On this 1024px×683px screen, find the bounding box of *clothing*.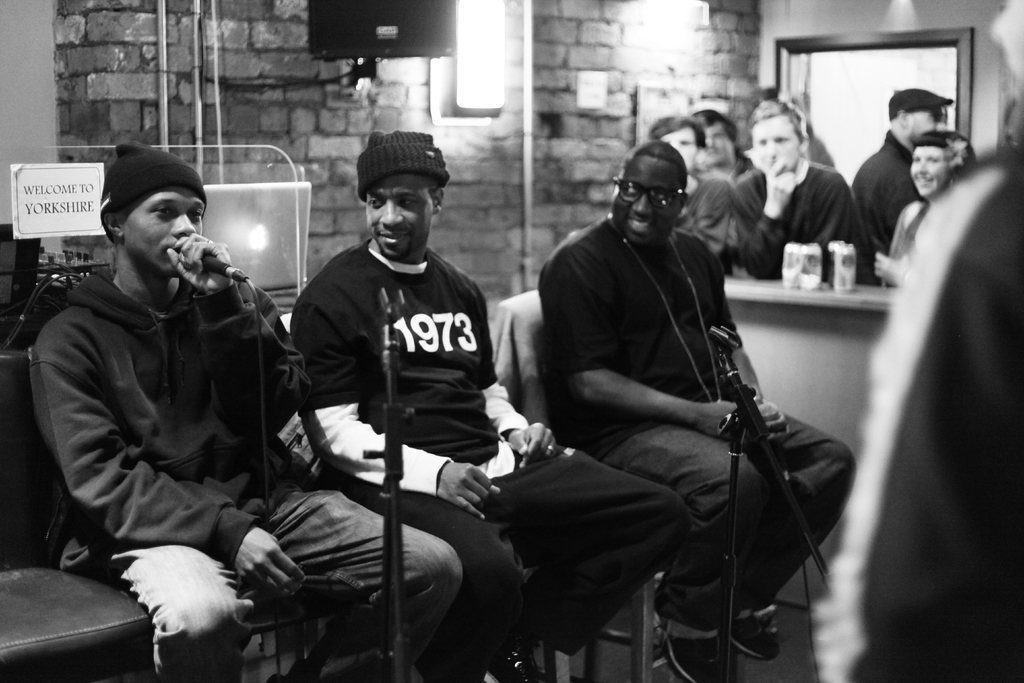
Bounding box: (x1=27, y1=258, x2=472, y2=682).
